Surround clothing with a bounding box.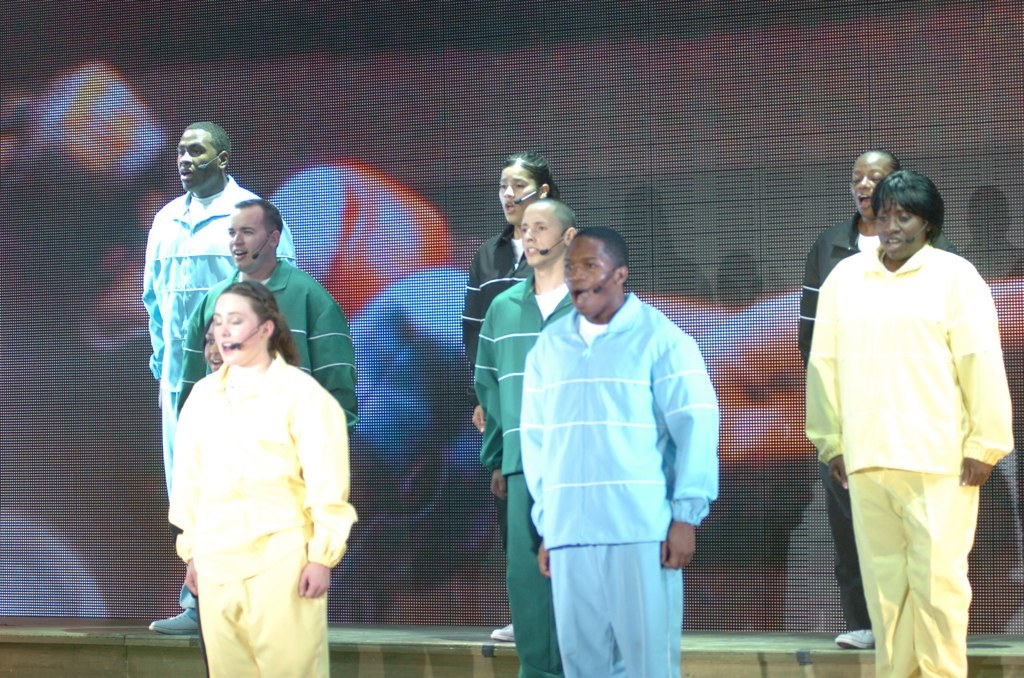
166:348:360:677.
